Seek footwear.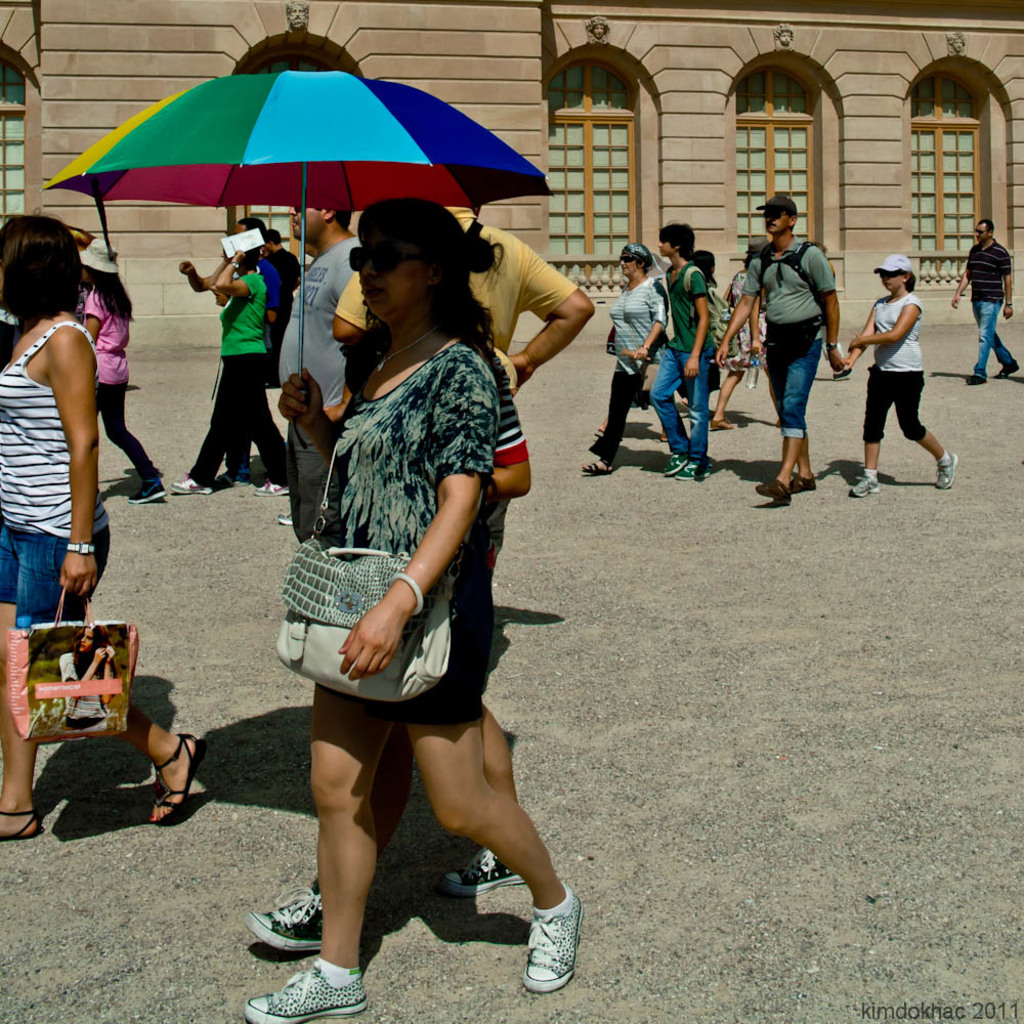
(169, 478, 209, 487).
